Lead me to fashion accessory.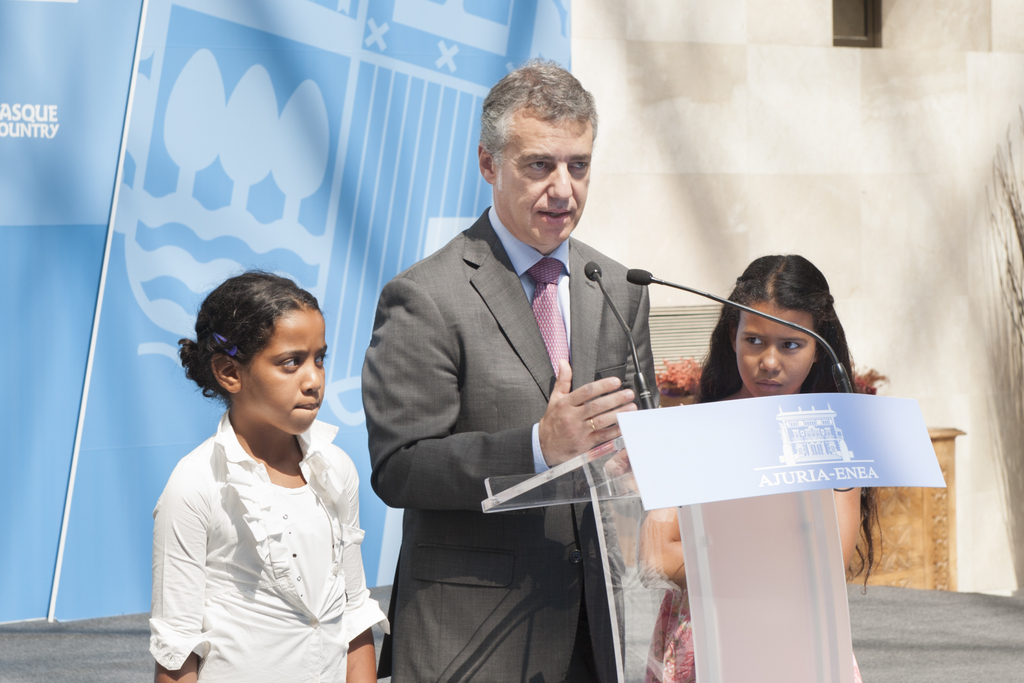
Lead to (528, 259, 571, 379).
